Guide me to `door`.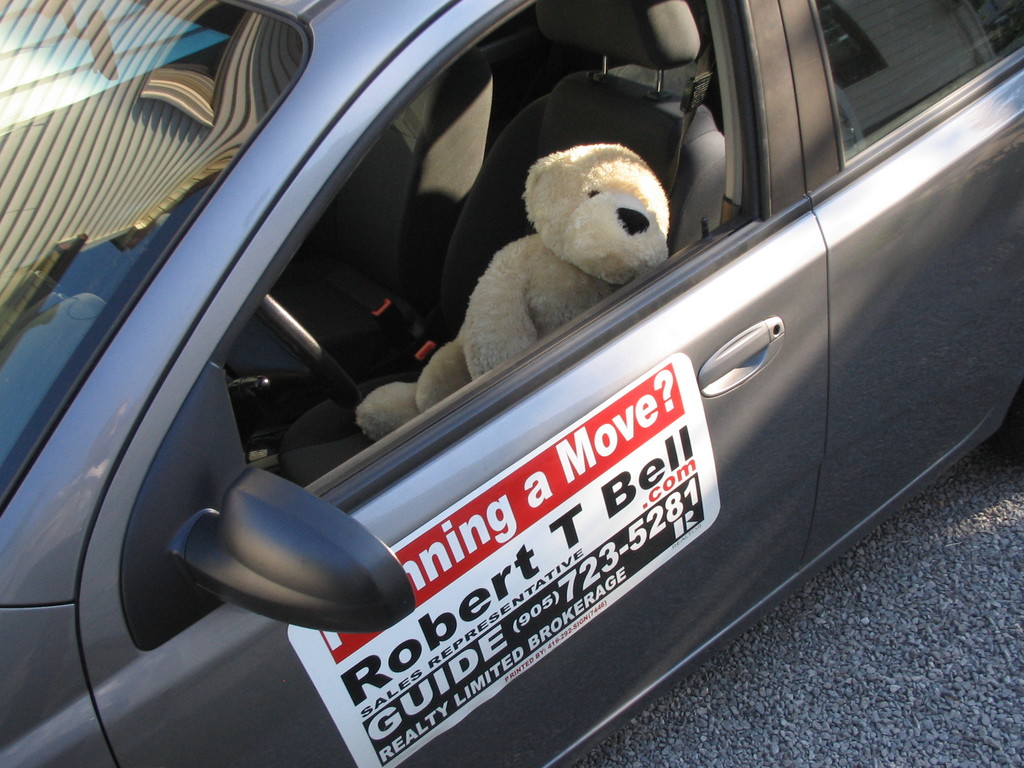
Guidance: rect(75, 0, 831, 767).
